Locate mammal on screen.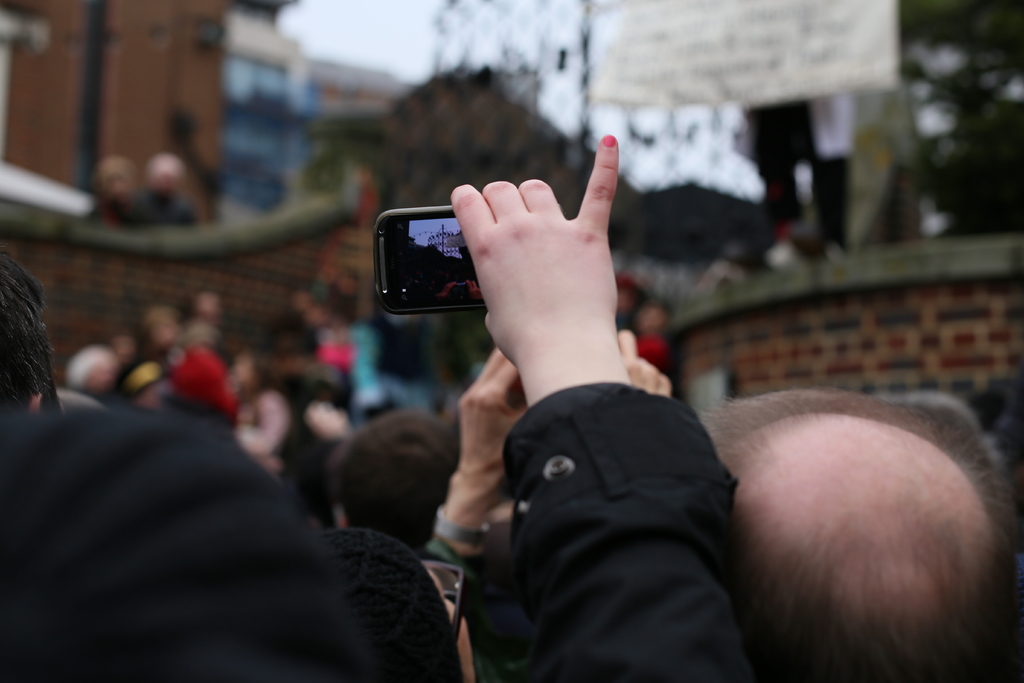
On screen at 133:154:202:227.
